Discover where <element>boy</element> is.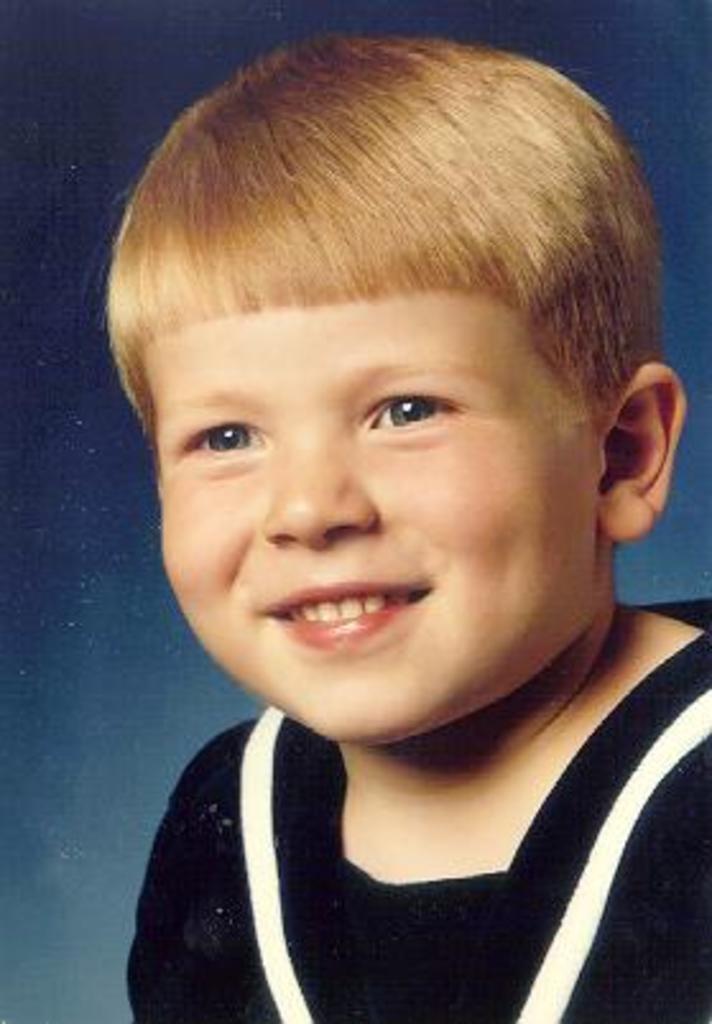
Discovered at 82/28/699/998.
